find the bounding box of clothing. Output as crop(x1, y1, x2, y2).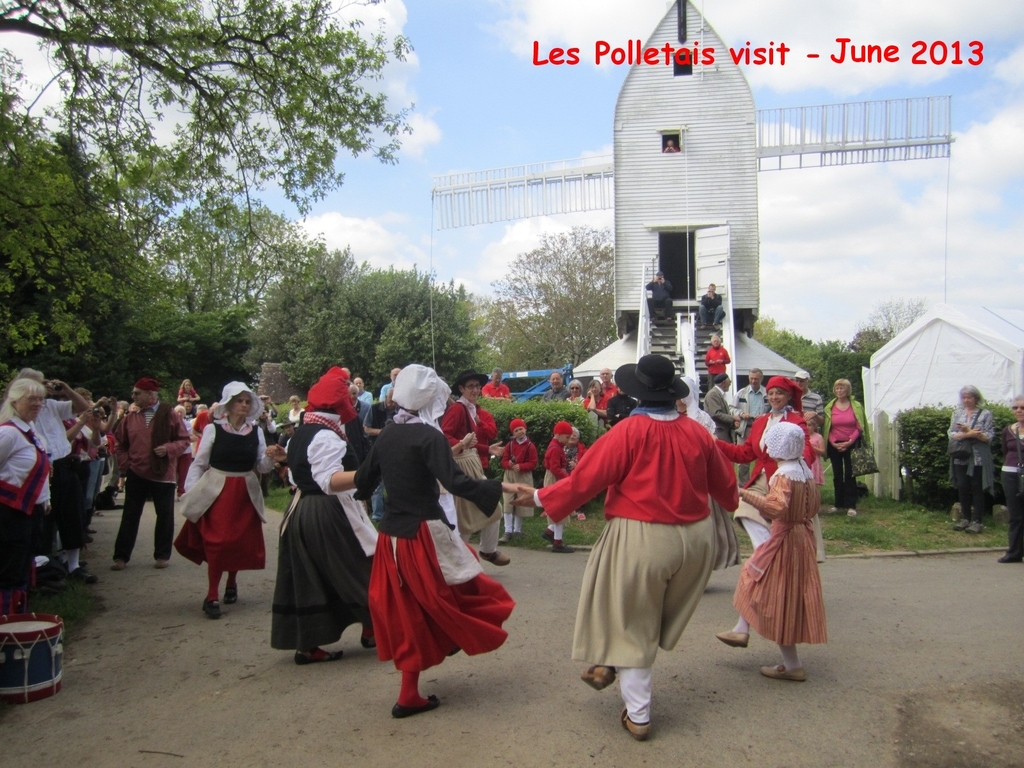
crop(436, 388, 500, 472).
